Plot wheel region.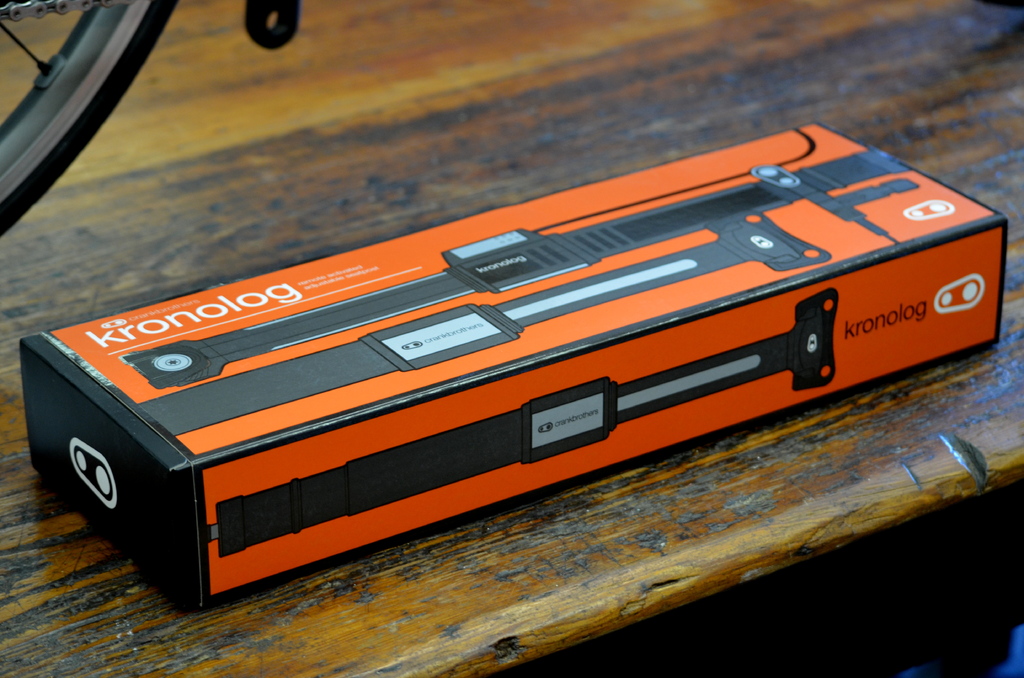
Plotted at (0,1,184,235).
